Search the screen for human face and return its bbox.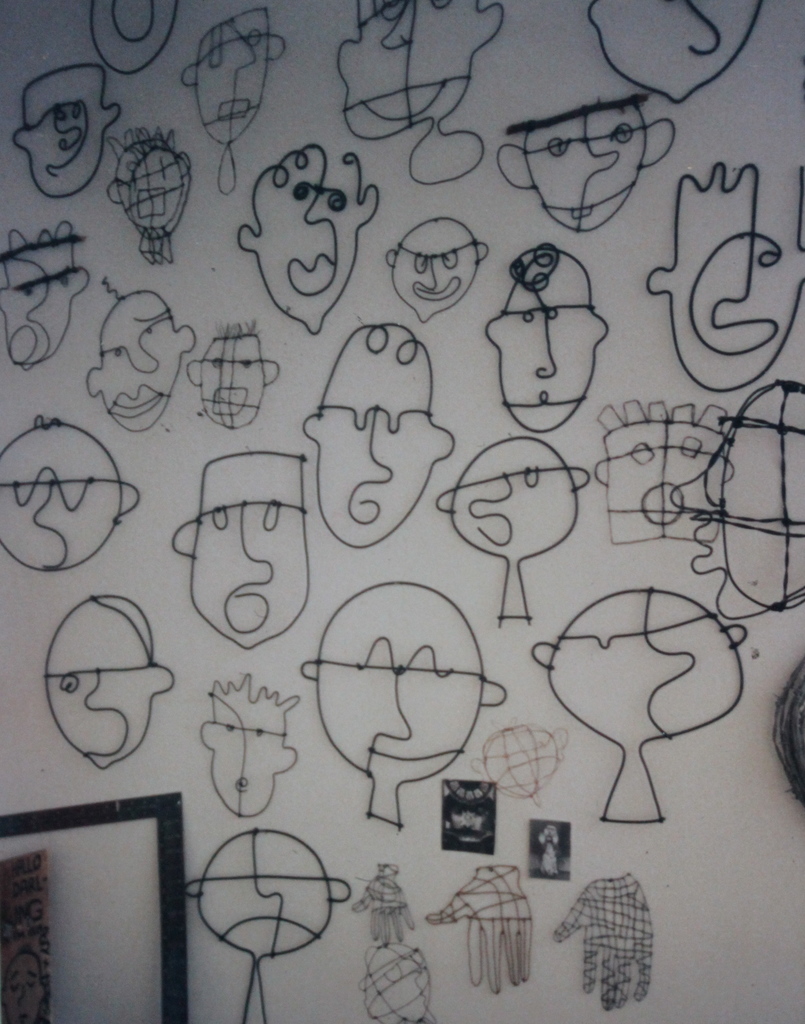
Found: [198,333,267,426].
